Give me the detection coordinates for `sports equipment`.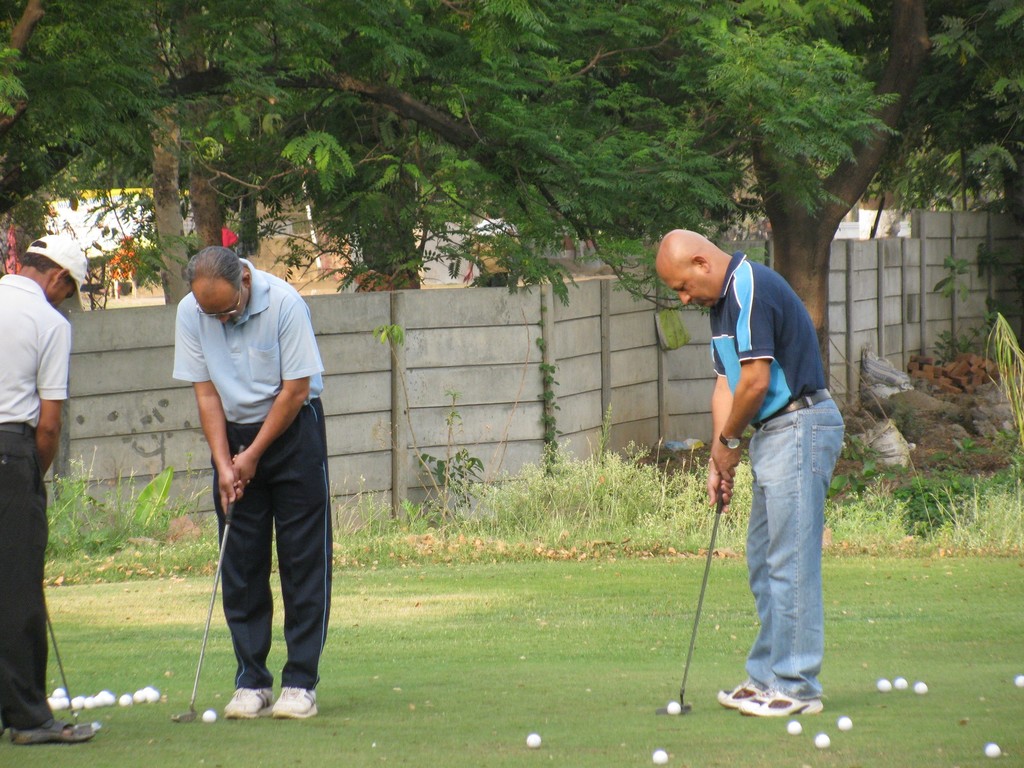
BBox(143, 687, 153, 697).
